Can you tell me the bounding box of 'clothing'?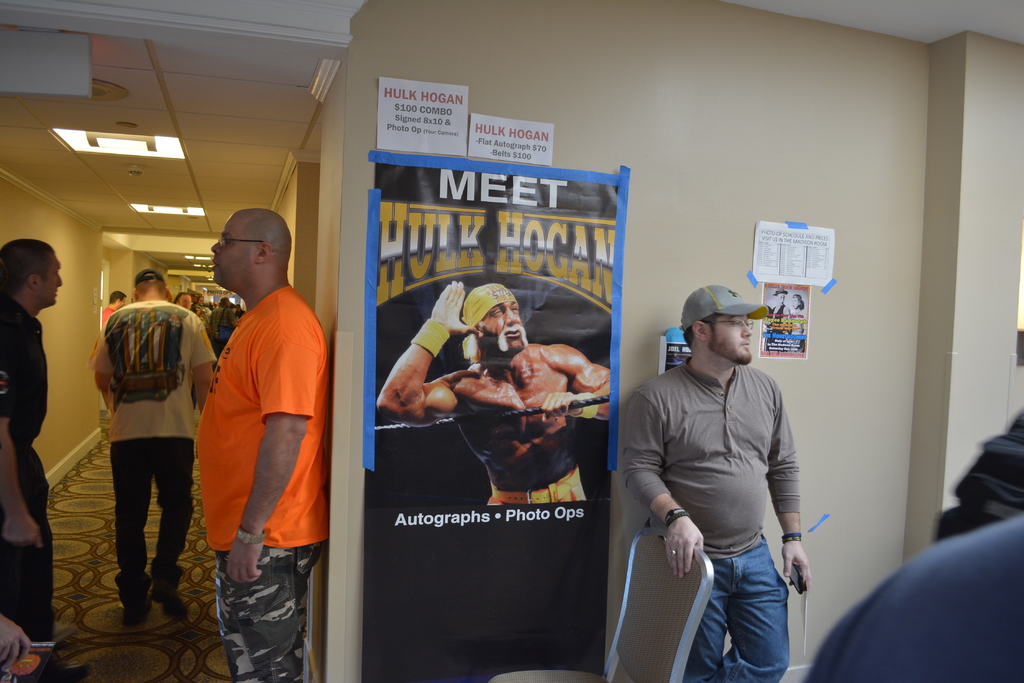
792/316/803/341.
